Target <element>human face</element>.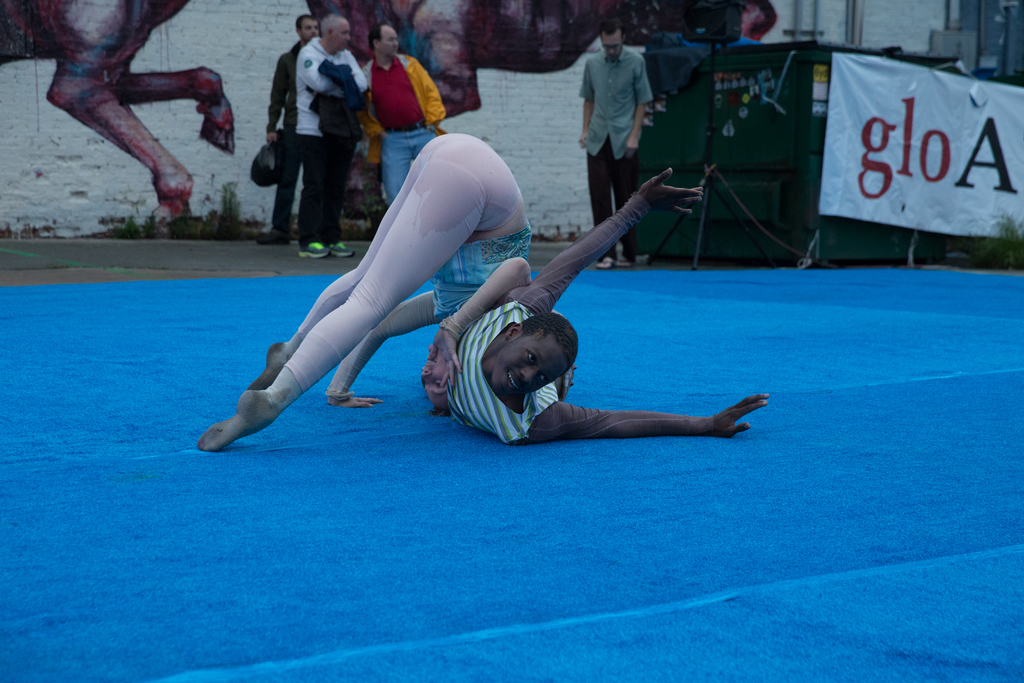
Target region: <box>383,24,399,58</box>.
